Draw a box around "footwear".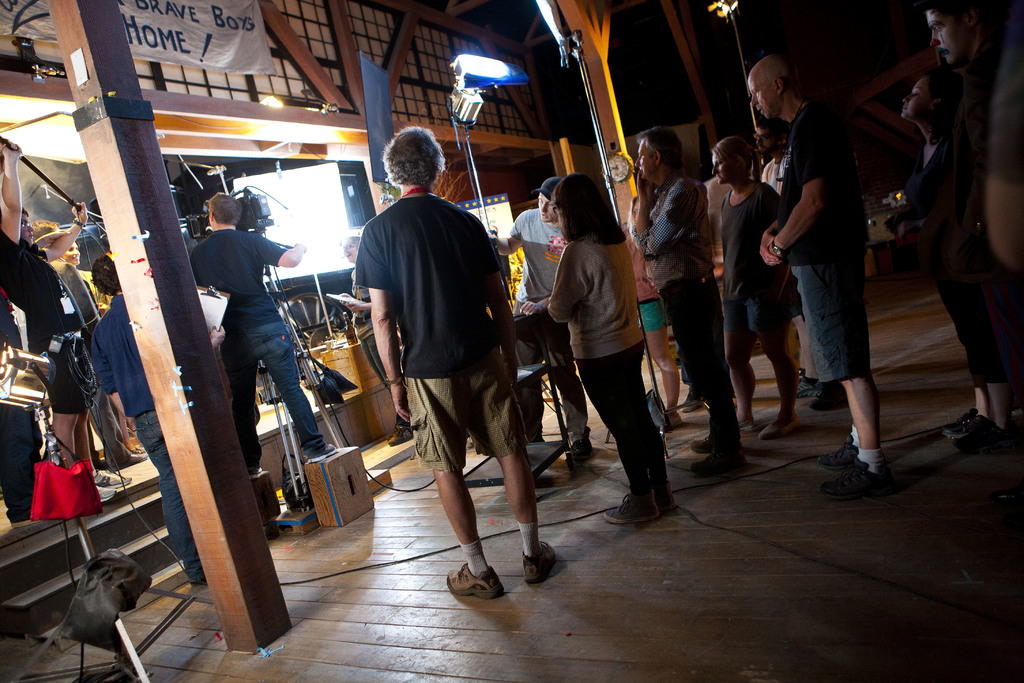
pyautogui.locateOnScreen(953, 417, 1004, 452).
